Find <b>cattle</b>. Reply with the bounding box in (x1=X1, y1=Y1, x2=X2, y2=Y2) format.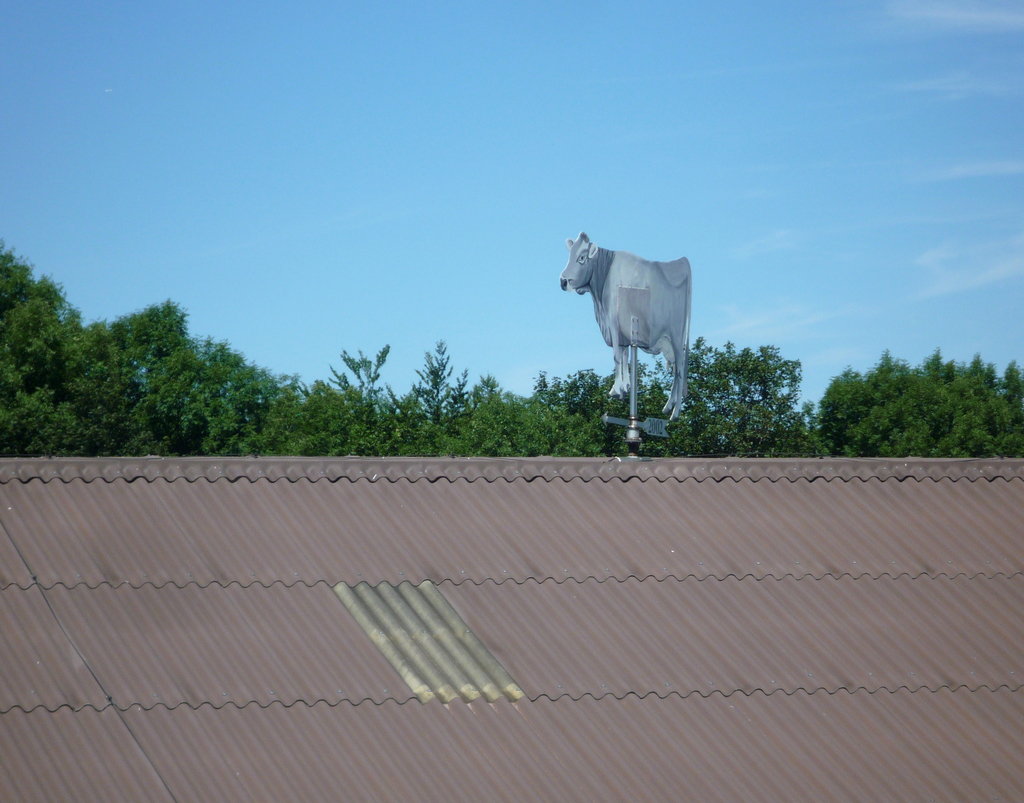
(x1=560, y1=230, x2=690, y2=424).
